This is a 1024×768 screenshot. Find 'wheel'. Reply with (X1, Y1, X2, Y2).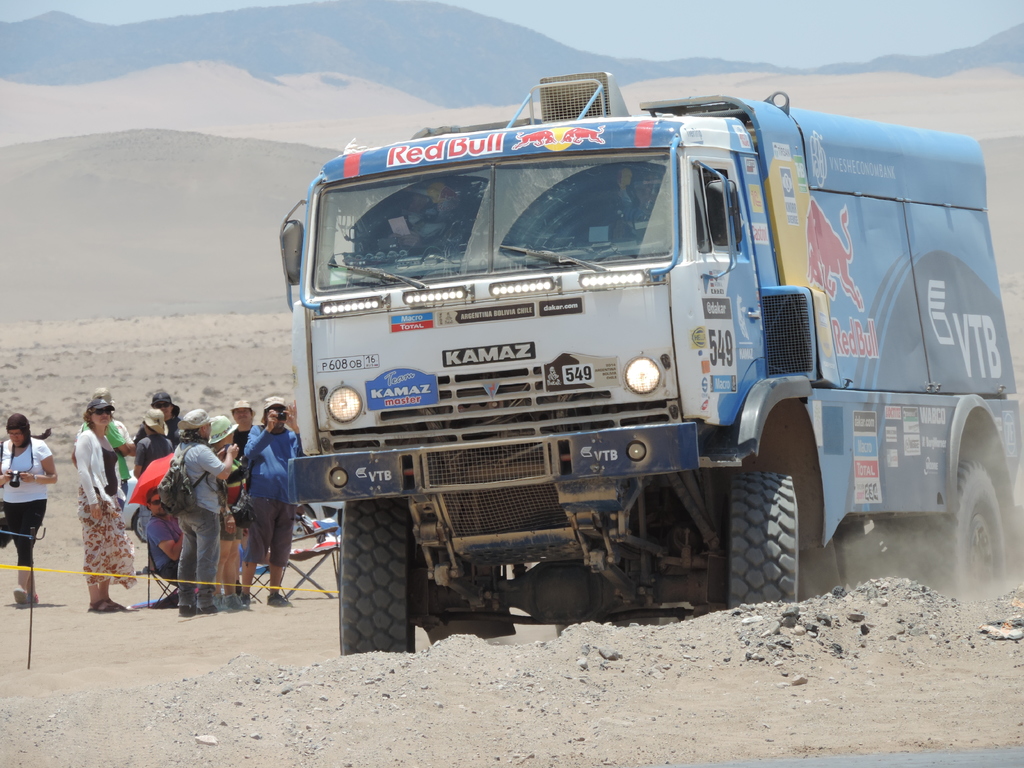
(934, 452, 1011, 620).
